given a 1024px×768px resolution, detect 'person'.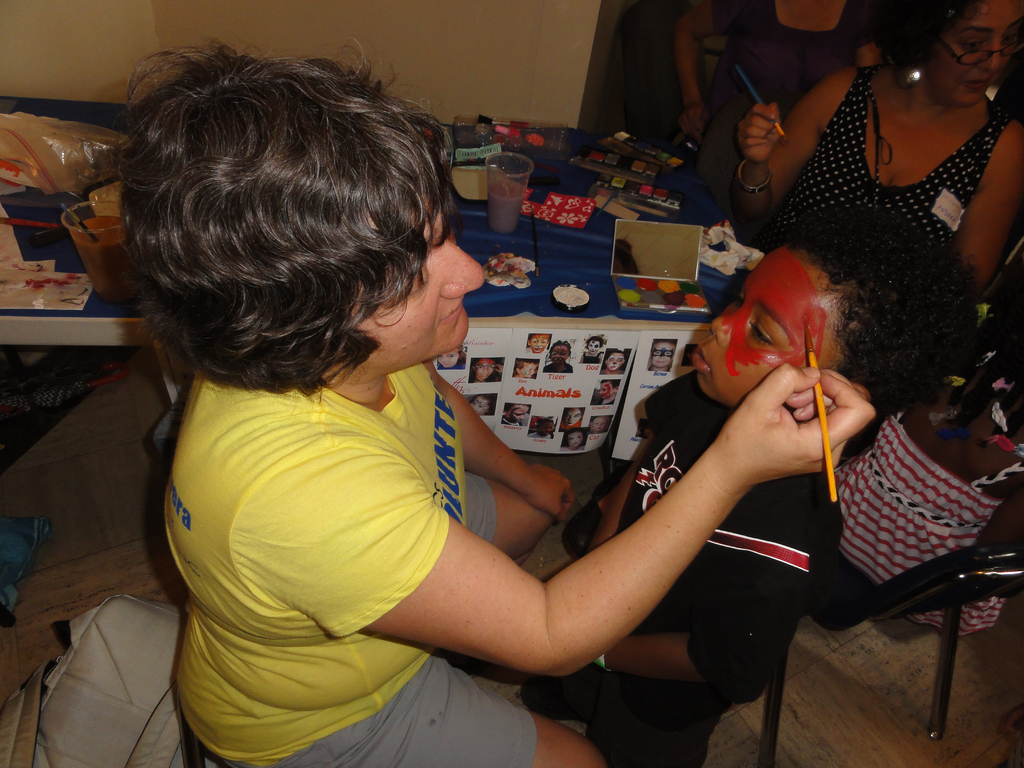
738 0 1023 387.
